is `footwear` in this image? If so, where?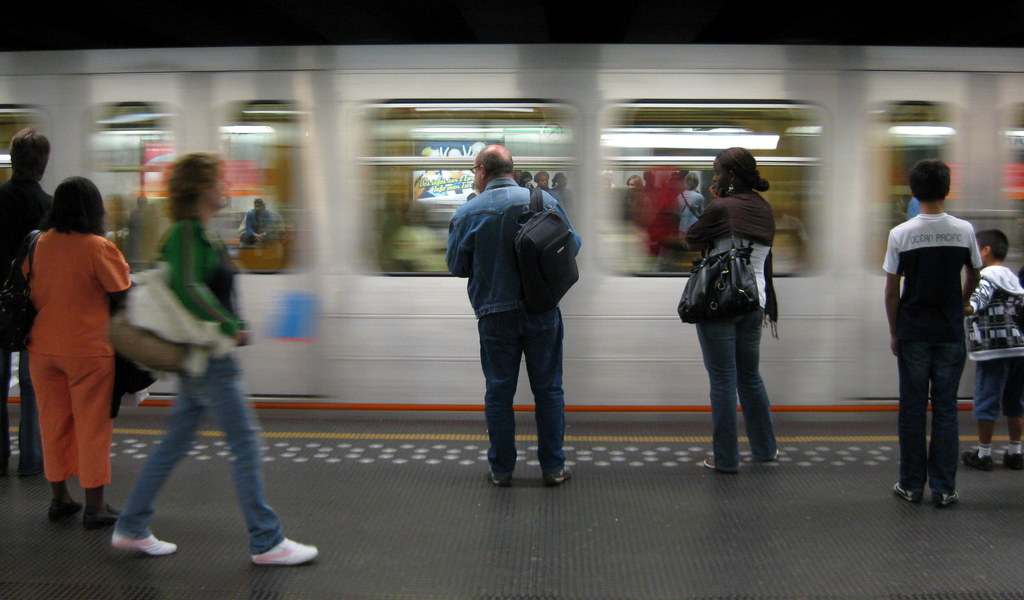
Yes, at (x1=703, y1=459, x2=739, y2=472).
